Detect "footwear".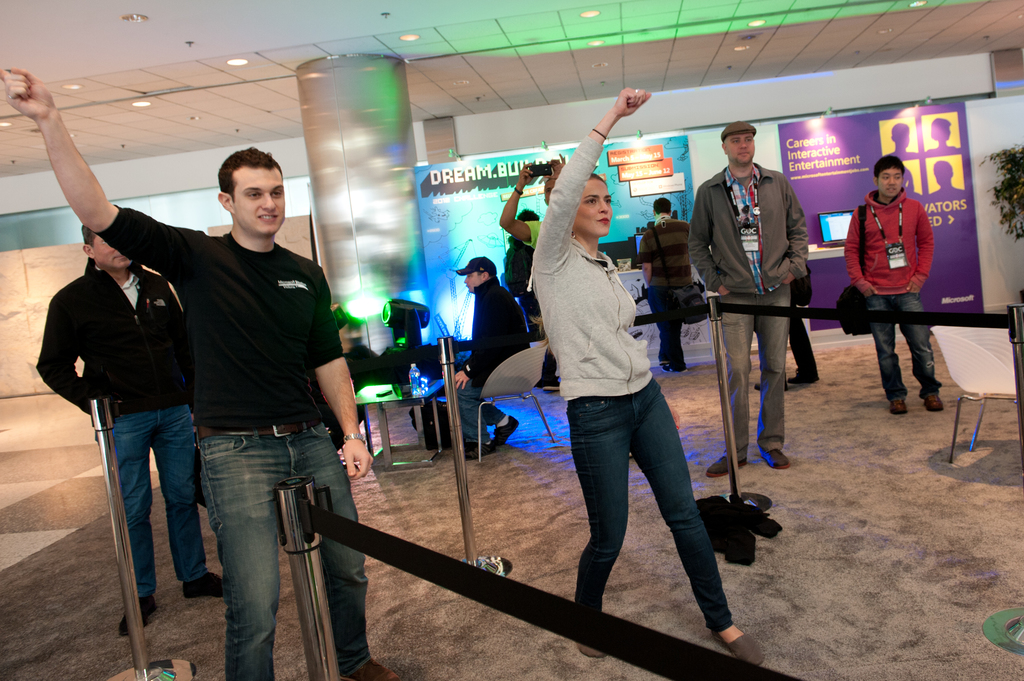
Detected at locate(572, 614, 623, 659).
